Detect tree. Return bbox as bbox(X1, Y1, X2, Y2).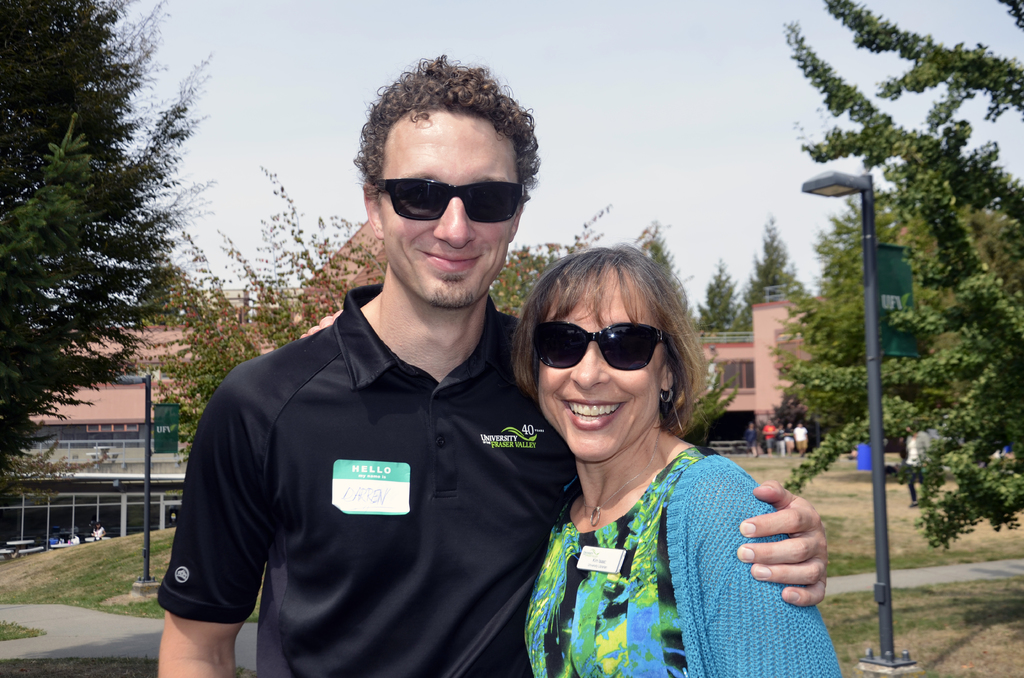
bbox(488, 200, 612, 319).
